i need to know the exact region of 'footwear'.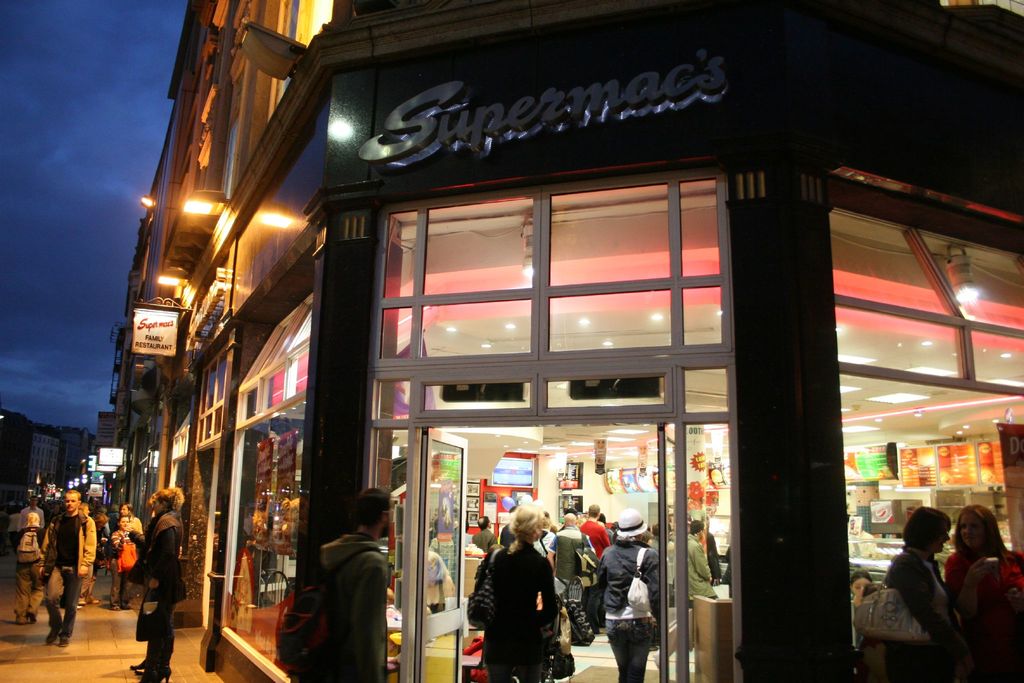
Region: locate(12, 607, 36, 620).
